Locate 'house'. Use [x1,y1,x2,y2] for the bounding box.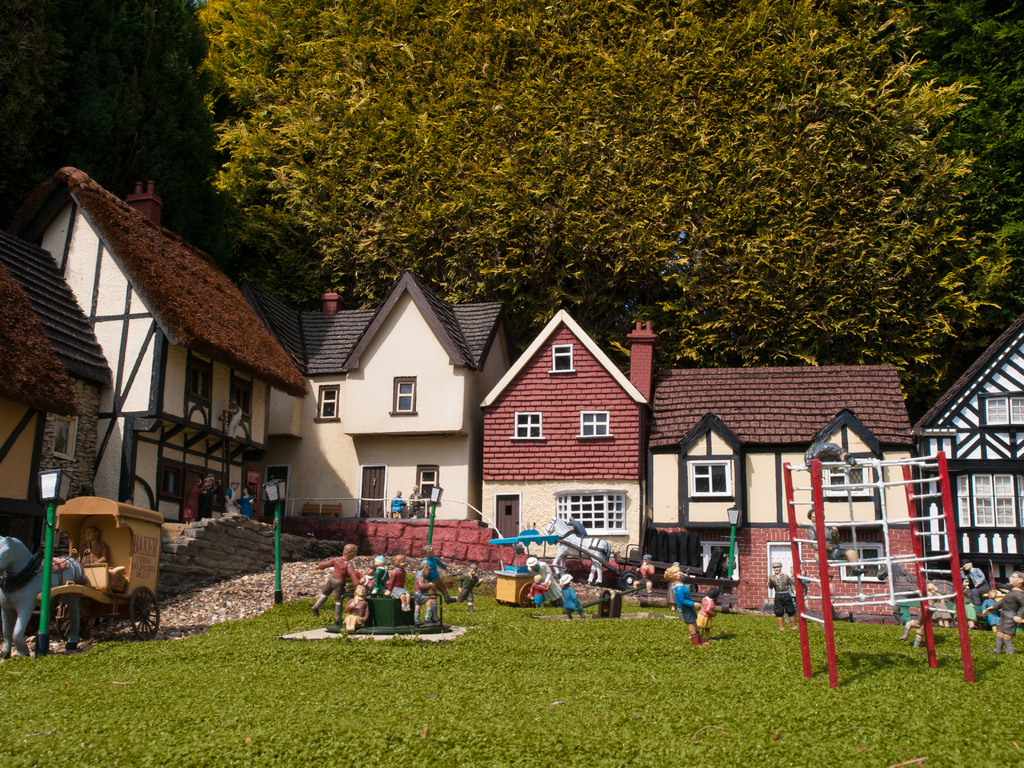
[468,291,915,623].
